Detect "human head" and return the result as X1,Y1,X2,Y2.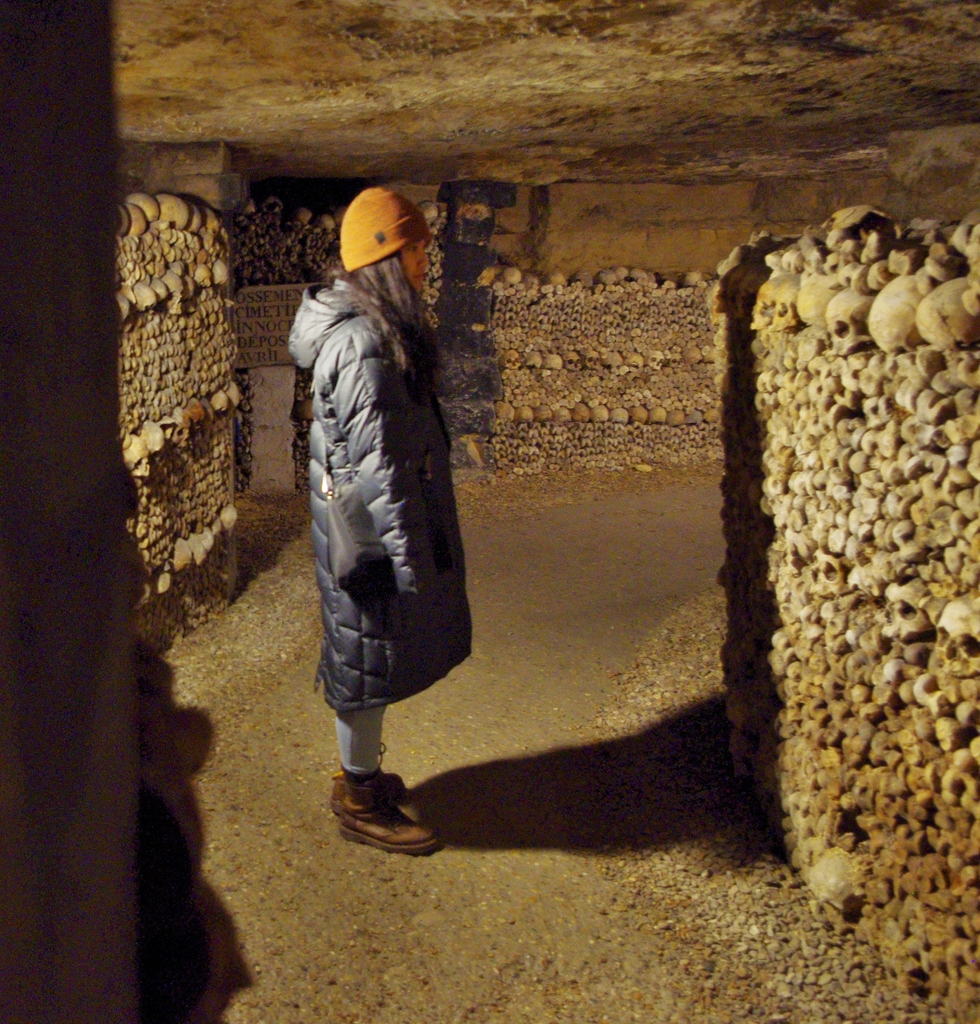
323,178,432,286.
